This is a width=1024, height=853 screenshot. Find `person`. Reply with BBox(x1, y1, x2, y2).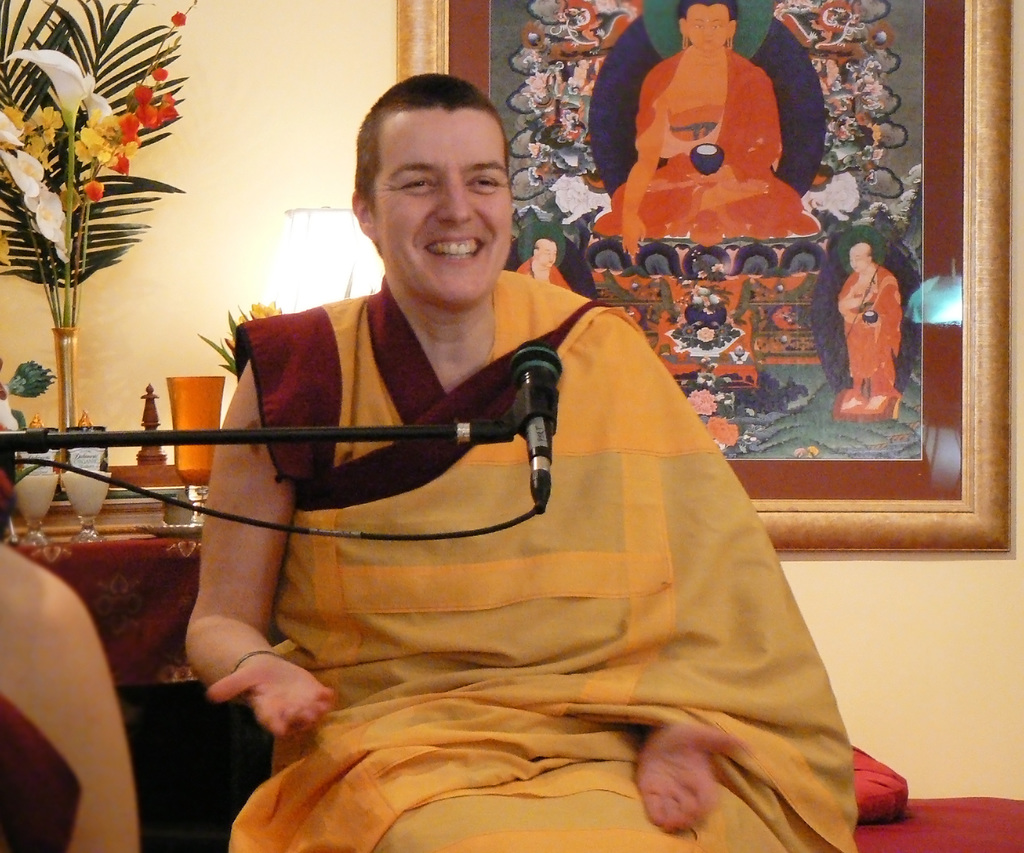
BBox(147, 96, 809, 850).
